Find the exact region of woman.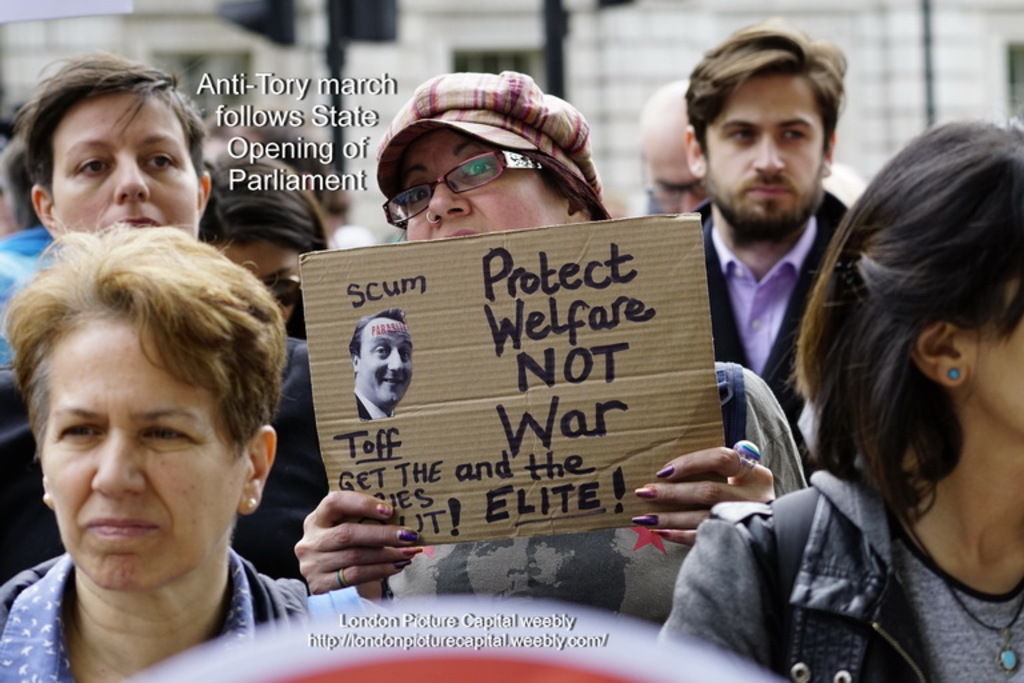
Exact region: [192, 141, 329, 343].
